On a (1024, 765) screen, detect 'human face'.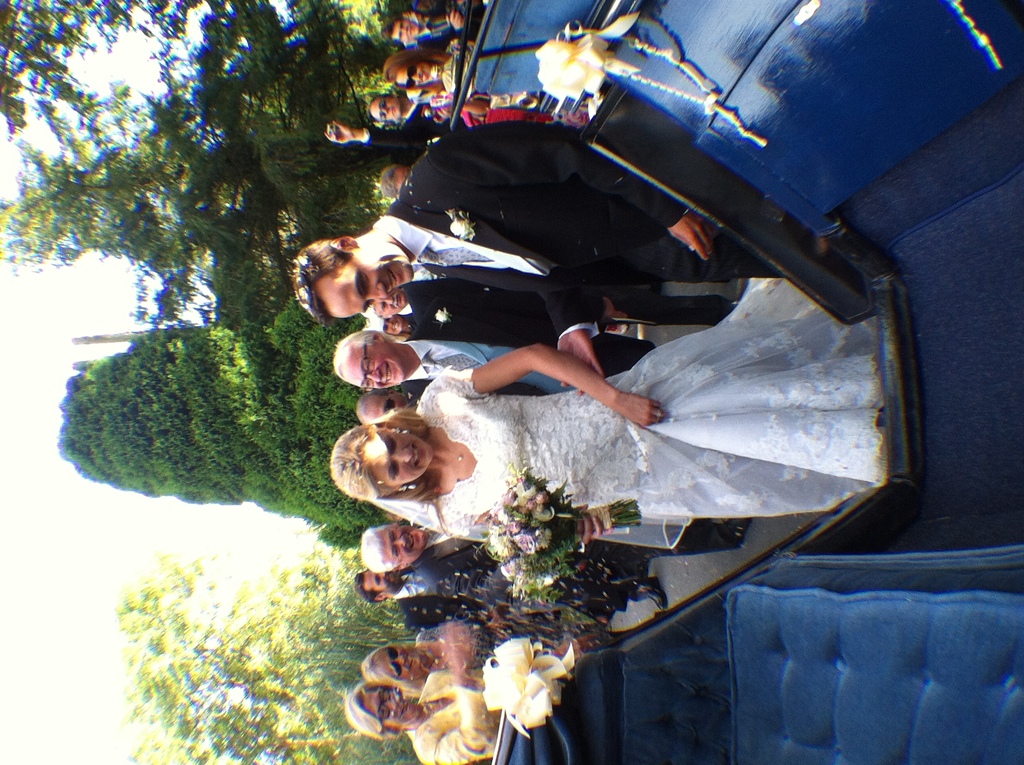
x1=369 y1=525 x2=423 y2=563.
